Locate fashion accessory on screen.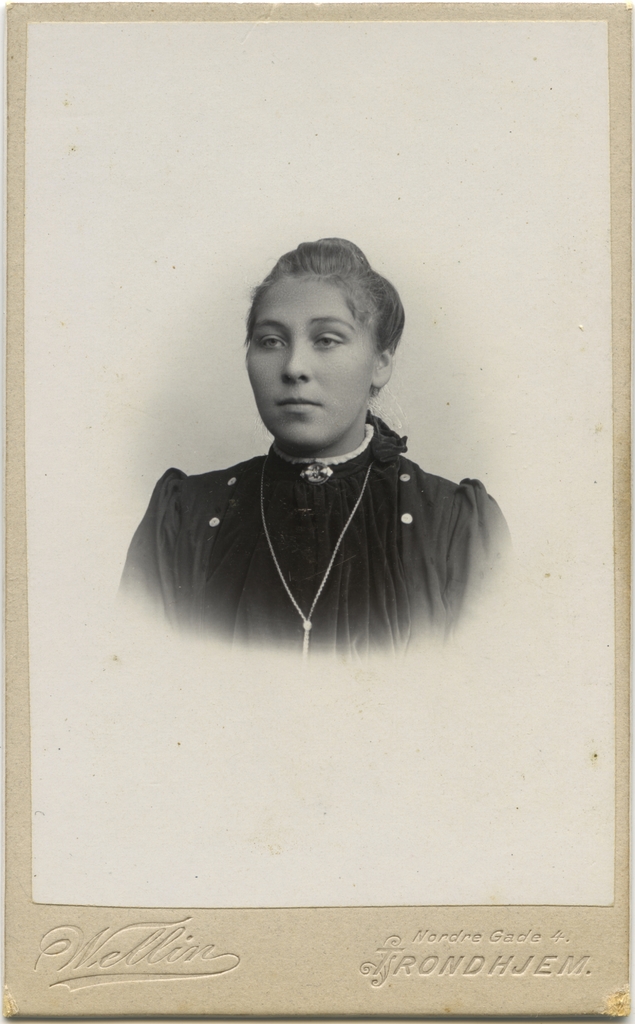
On screen at select_region(258, 457, 375, 659).
